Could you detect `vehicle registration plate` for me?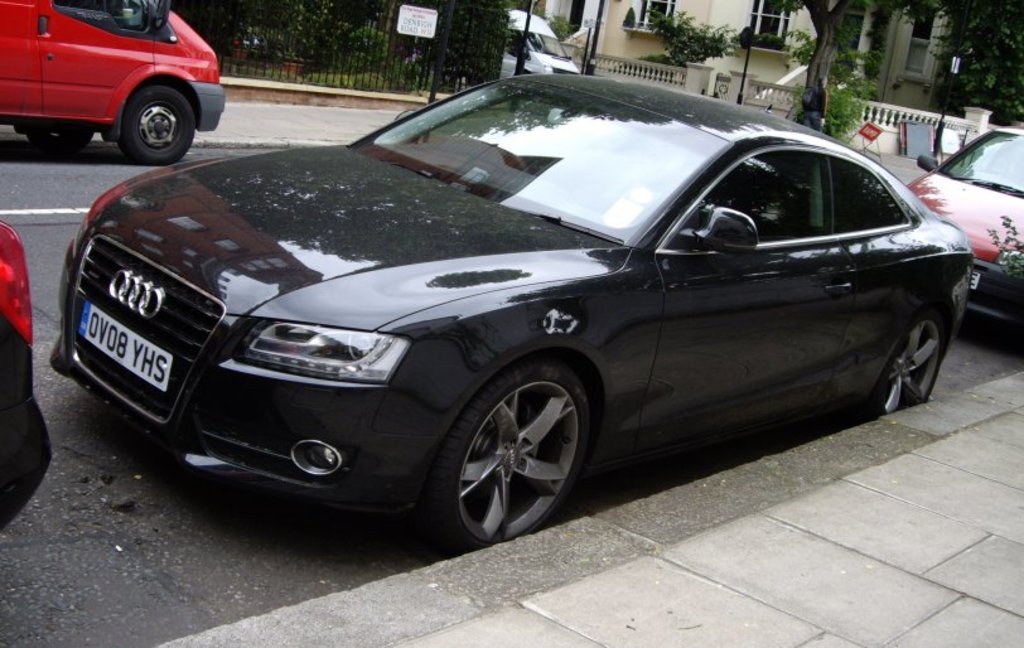
Detection result: <bbox>76, 301, 170, 391</bbox>.
